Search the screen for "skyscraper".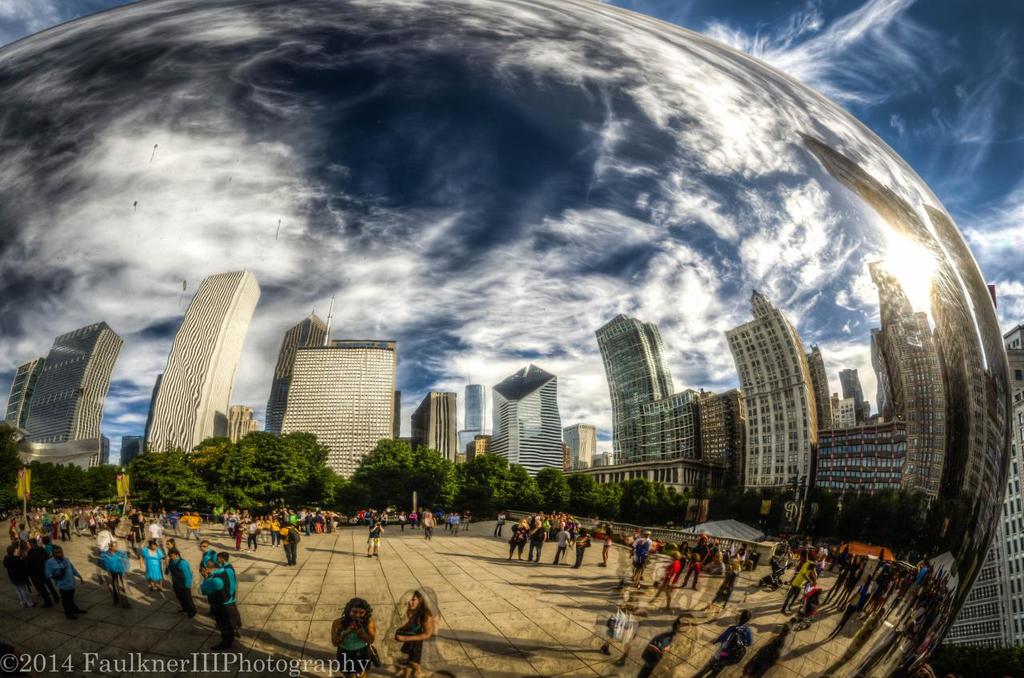
Found at bbox=(457, 375, 489, 455).
